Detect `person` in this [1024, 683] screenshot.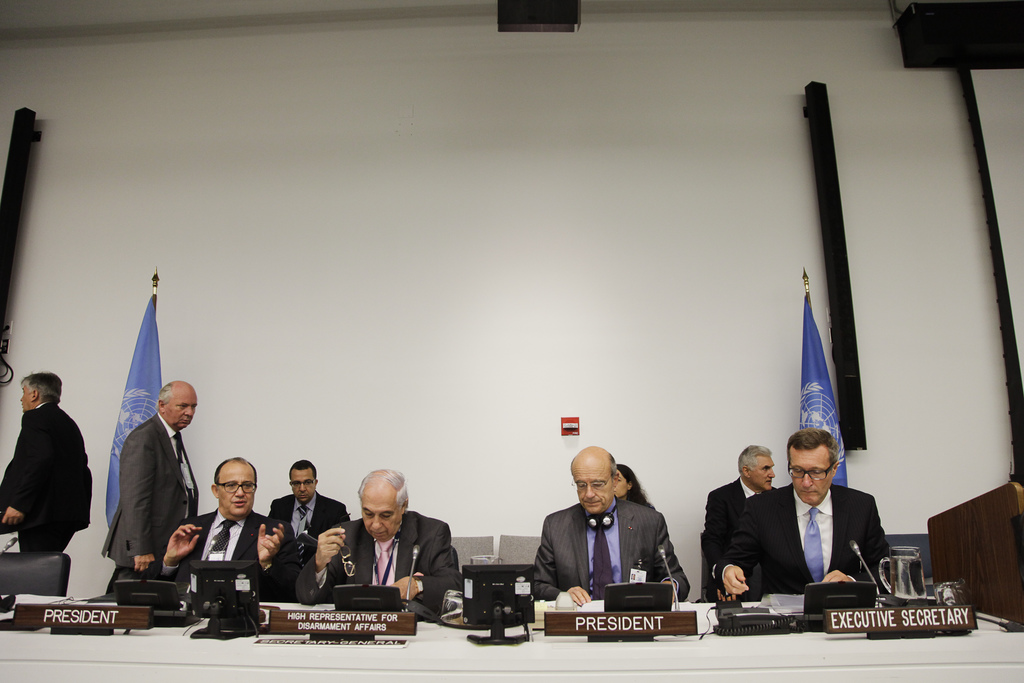
Detection: <box>604,460,648,510</box>.
